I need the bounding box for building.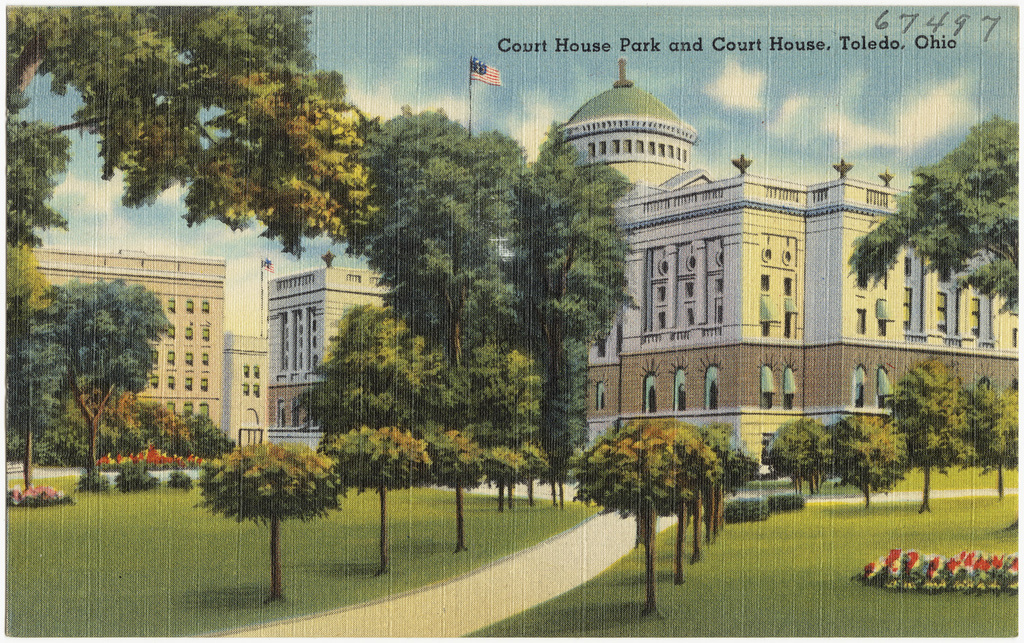
Here it is: Rect(29, 245, 225, 435).
